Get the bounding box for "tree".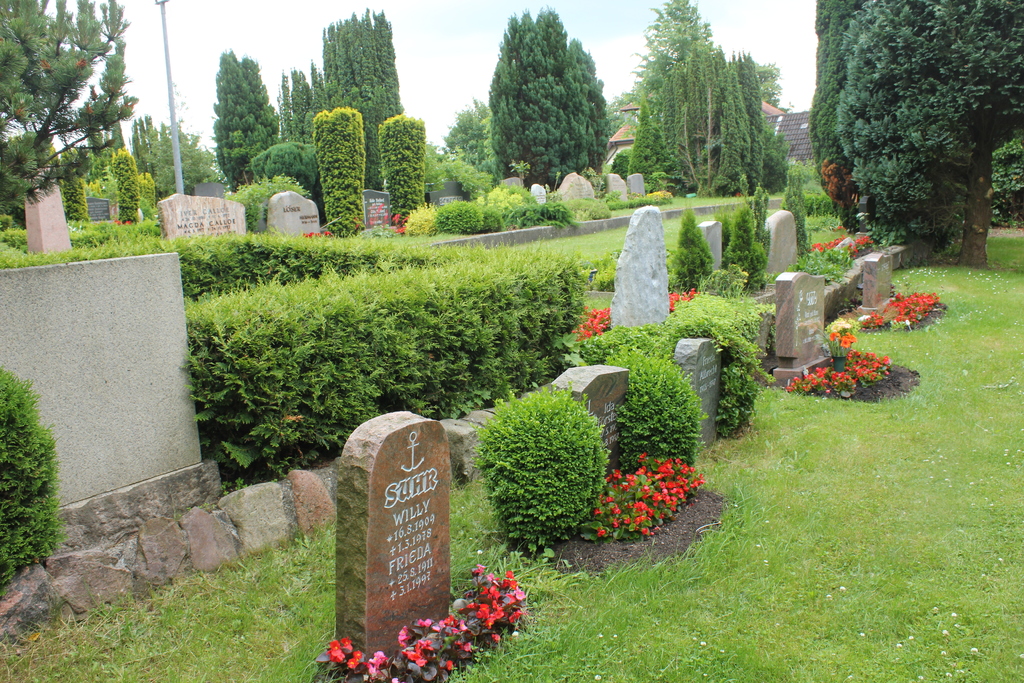
{"left": 813, "top": 0, "right": 902, "bottom": 236}.
